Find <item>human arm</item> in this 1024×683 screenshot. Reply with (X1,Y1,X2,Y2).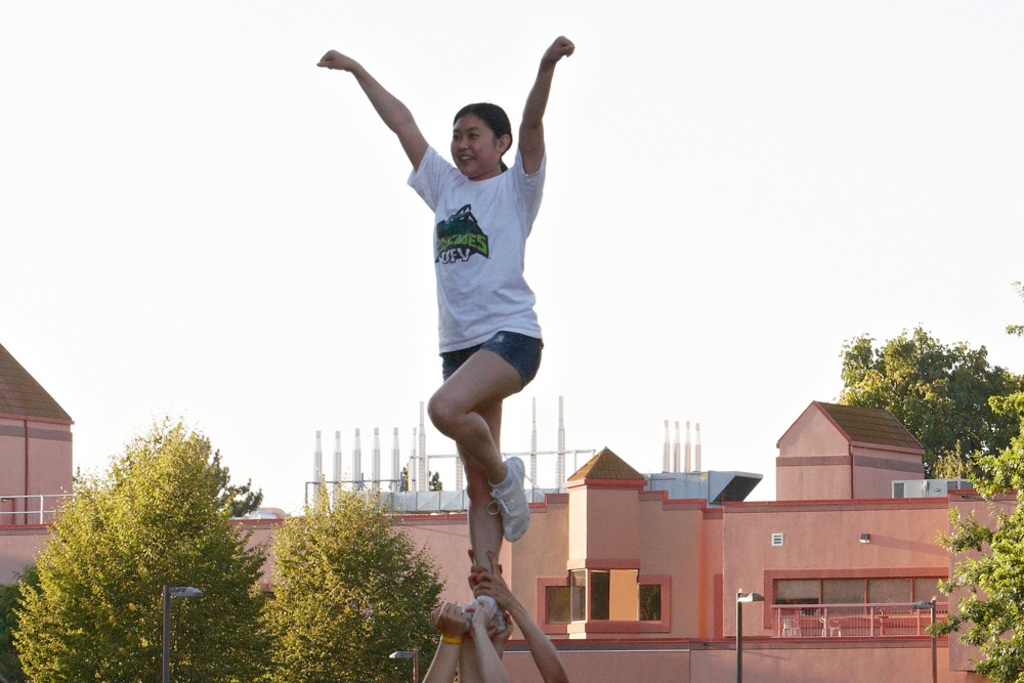
(462,601,515,682).
